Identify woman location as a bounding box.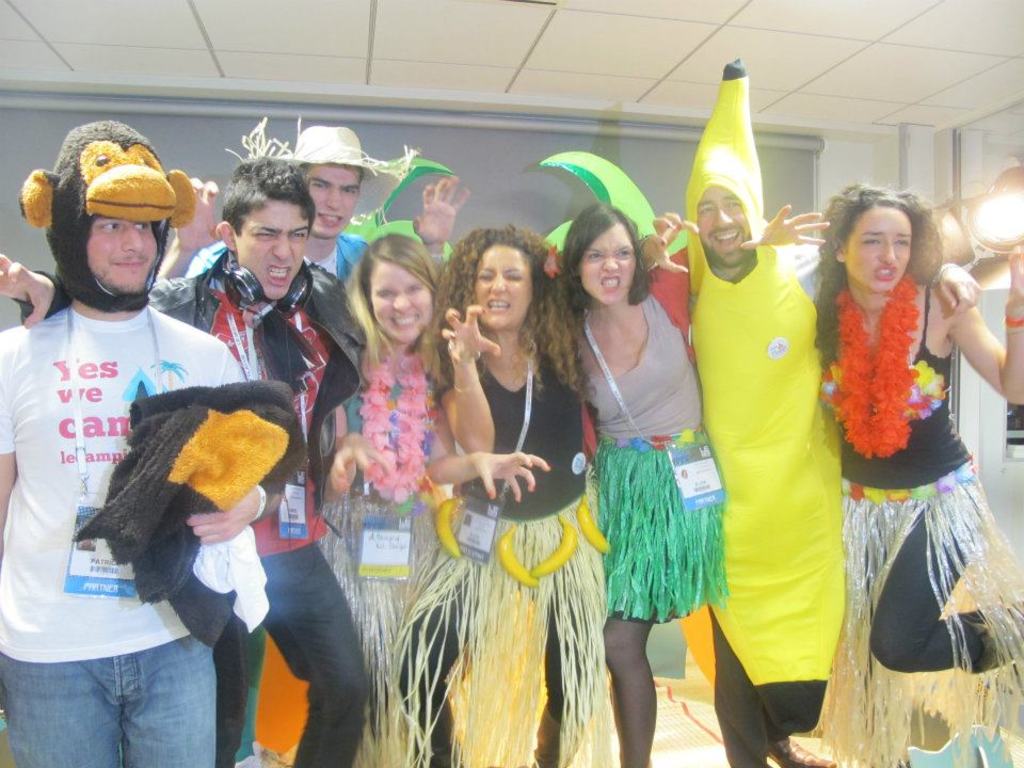
538/207/827/767.
